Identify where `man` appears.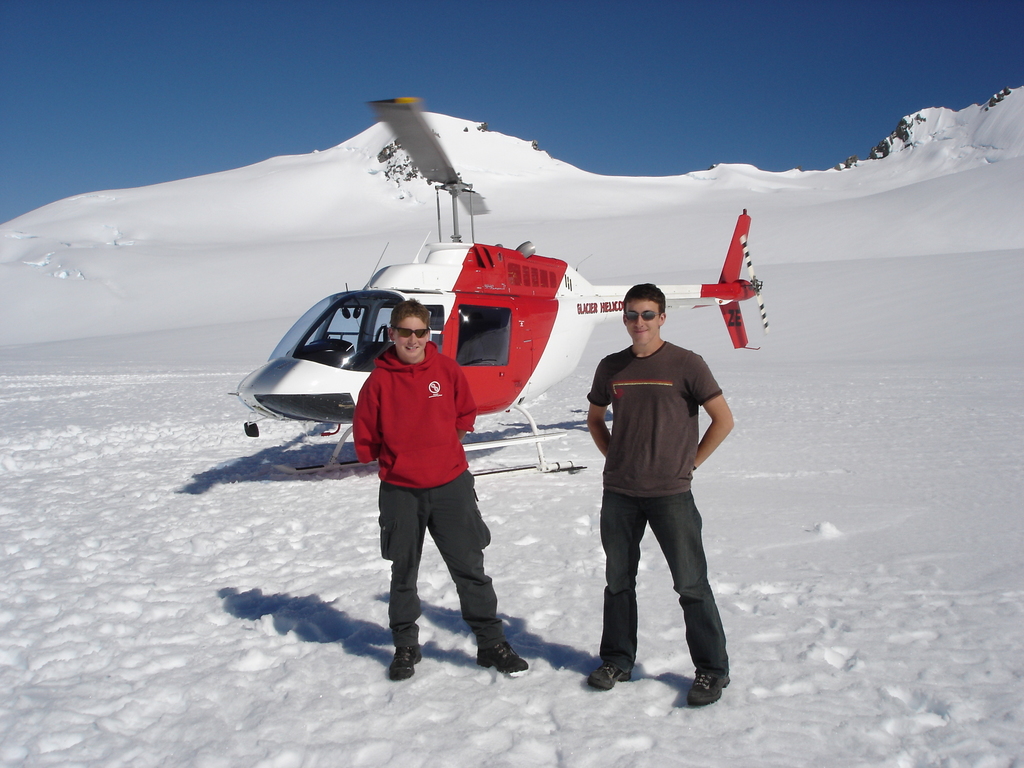
Appears at 584:282:733:704.
